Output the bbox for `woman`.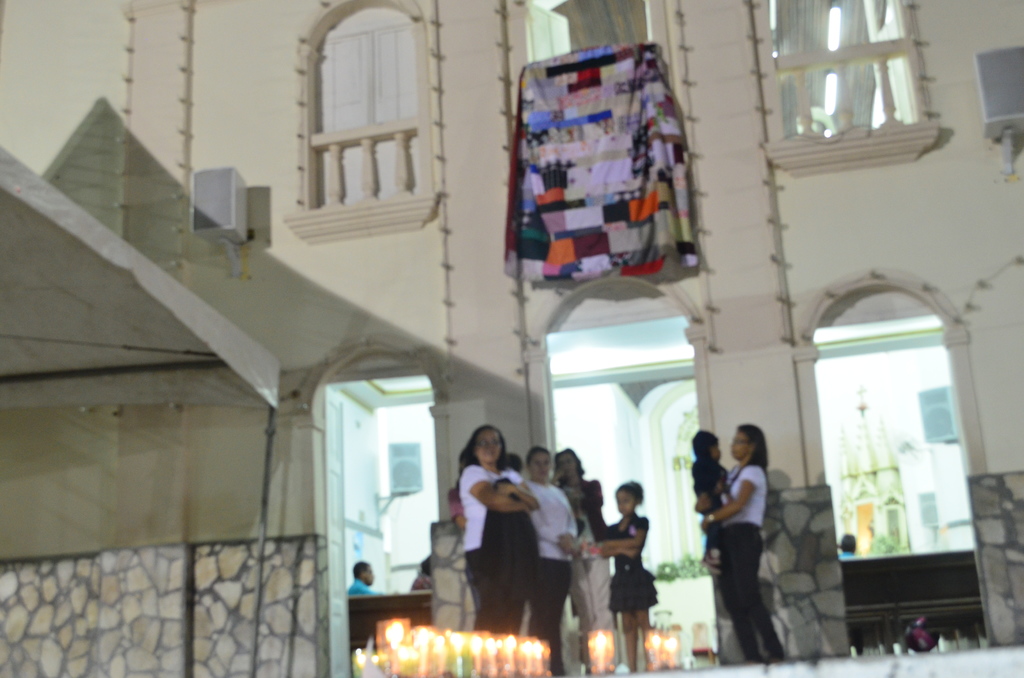
<region>692, 431, 787, 650</region>.
